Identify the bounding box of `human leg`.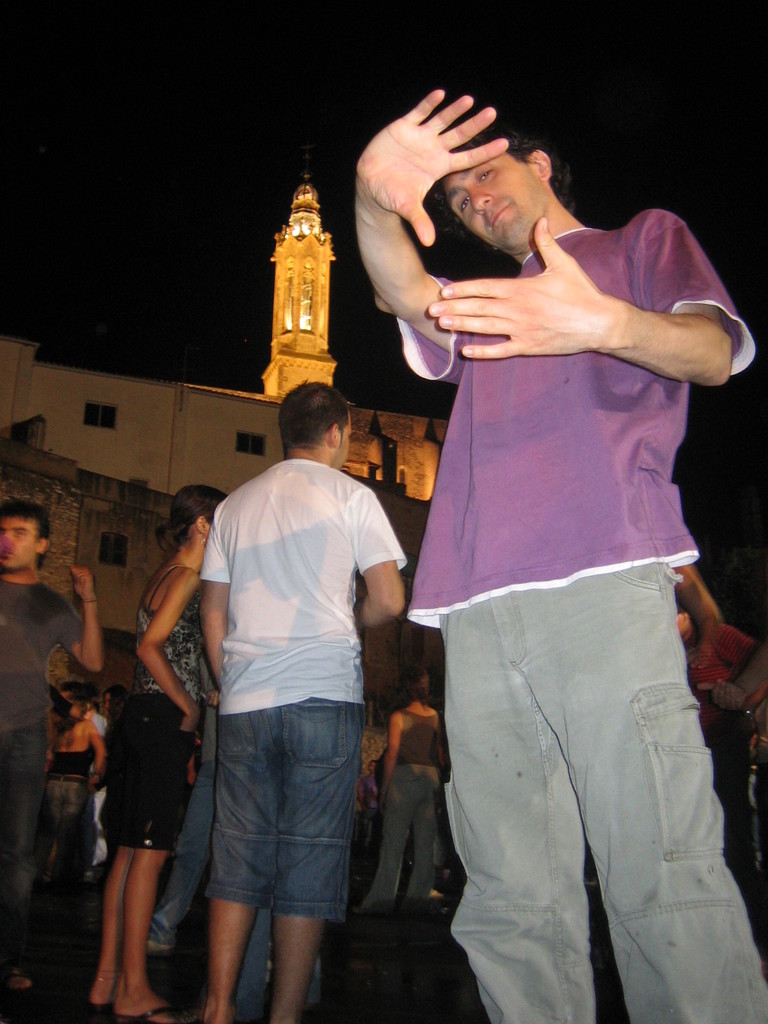
select_region(555, 626, 767, 1012).
